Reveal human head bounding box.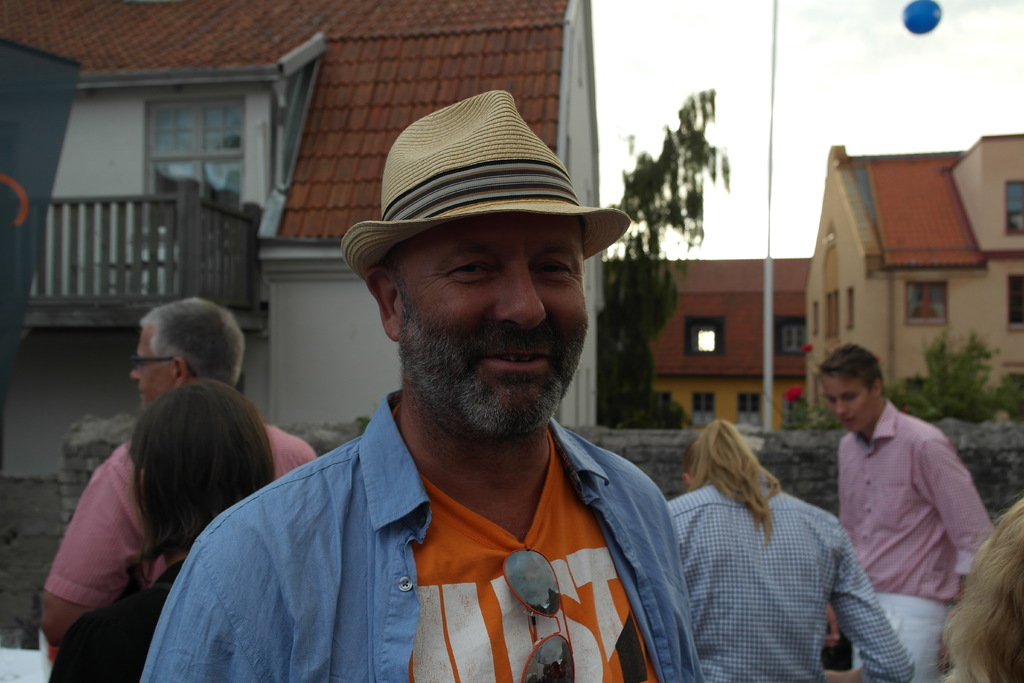
Revealed: pyautogui.locateOnScreen(125, 302, 247, 406).
